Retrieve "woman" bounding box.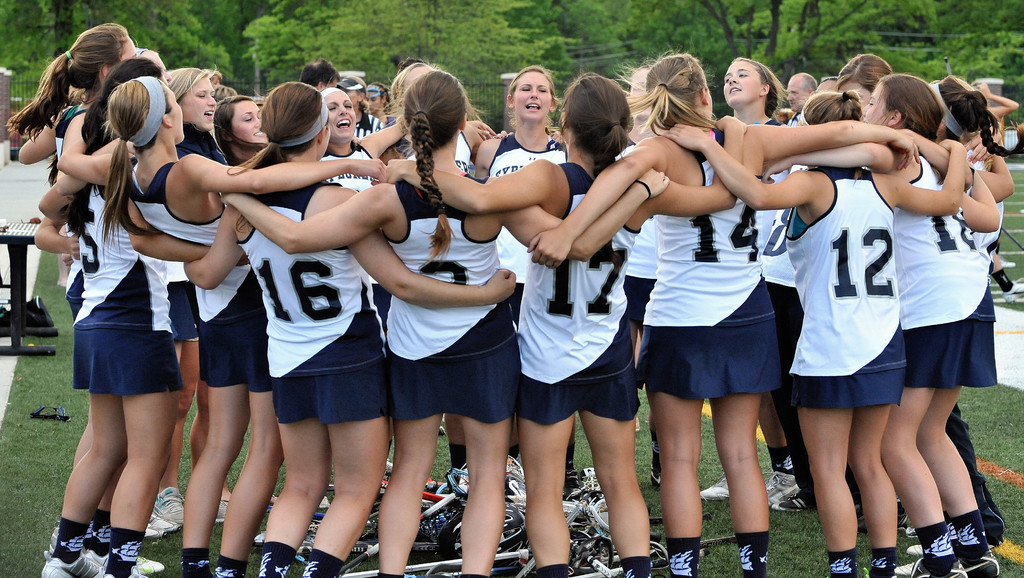
Bounding box: region(0, 19, 140, 558).
